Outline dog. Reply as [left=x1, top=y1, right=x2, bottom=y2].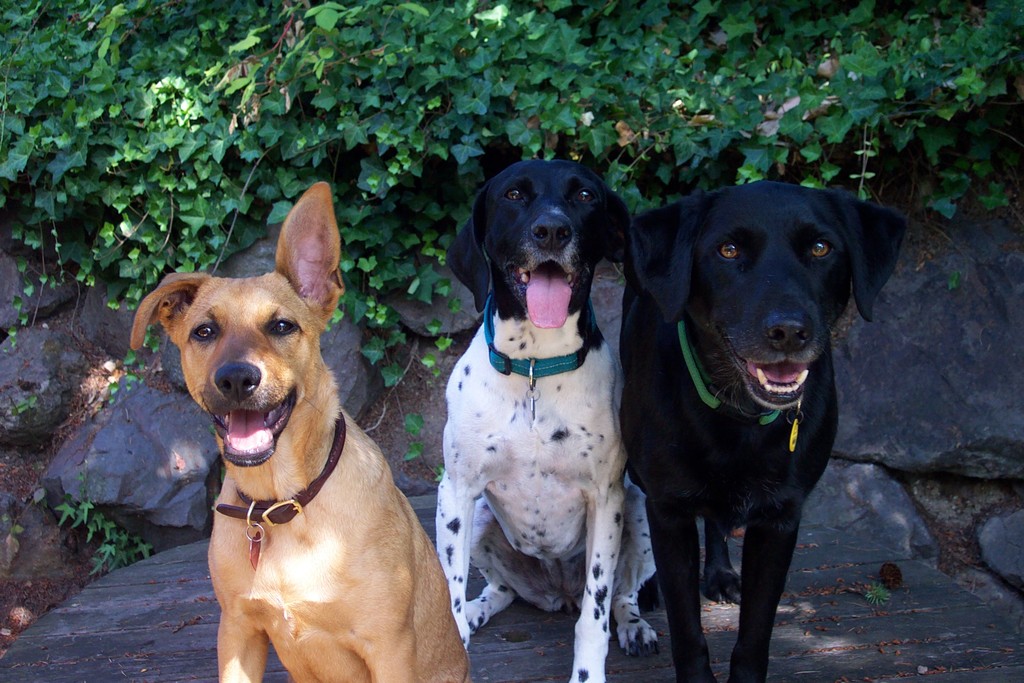
[left=619, top=183, right=914, bottom=682].
